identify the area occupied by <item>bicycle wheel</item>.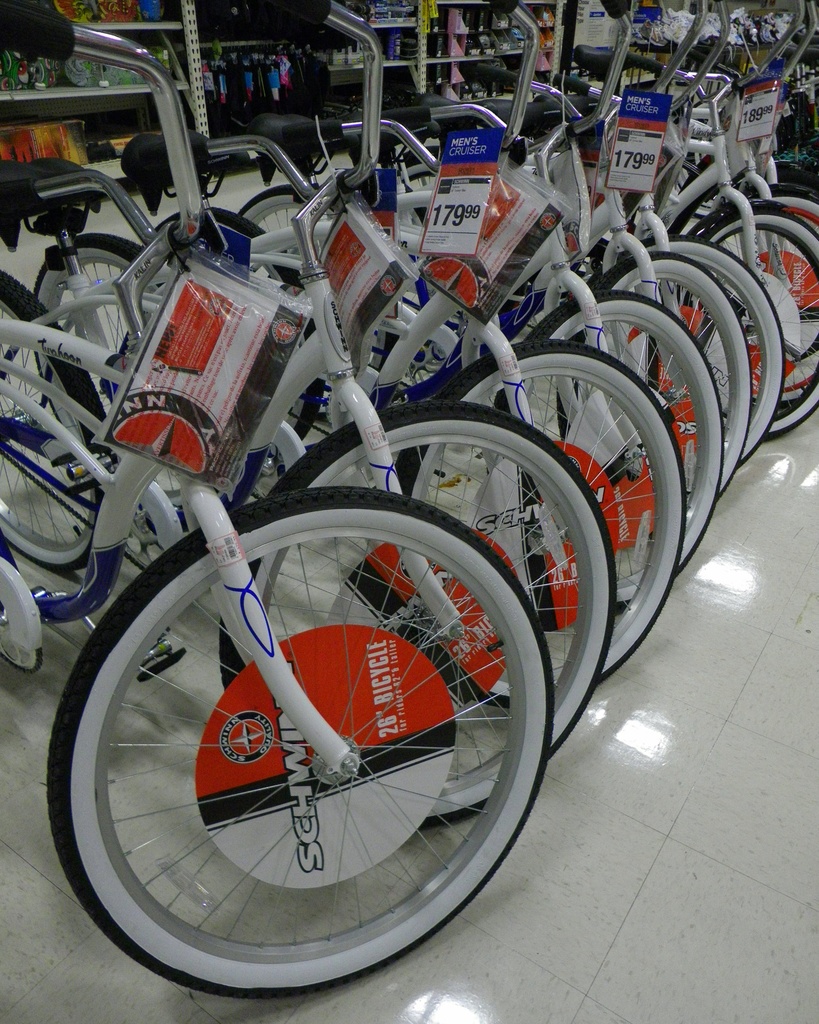
Area: (x1=720, y1=183, x2=818, y2=367).
